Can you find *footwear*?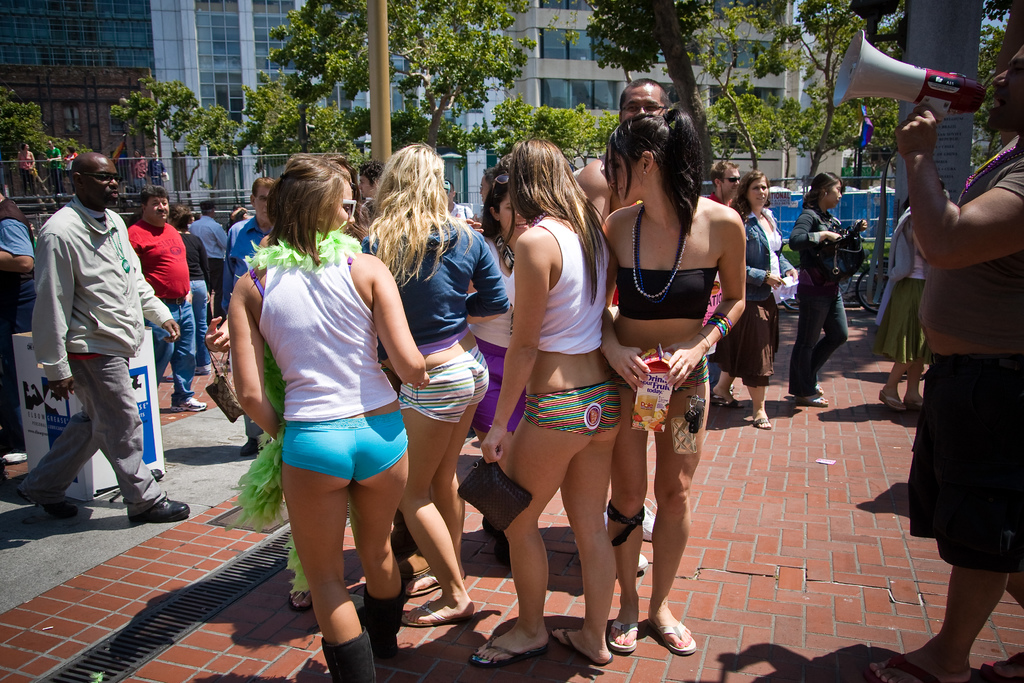
Yes, bounding box: box(749, 409, 765, 428).
